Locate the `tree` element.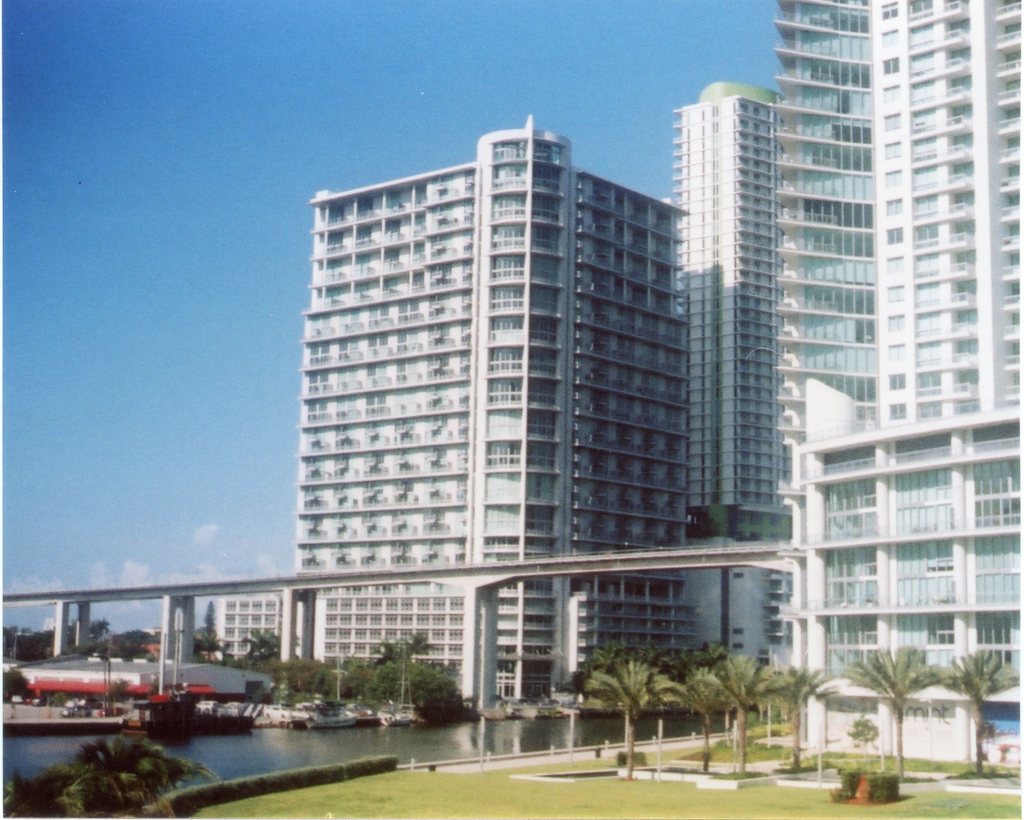
Element bbox: {"x1": 708, "y1": 658, "x2": 758, "y2": 773}.
